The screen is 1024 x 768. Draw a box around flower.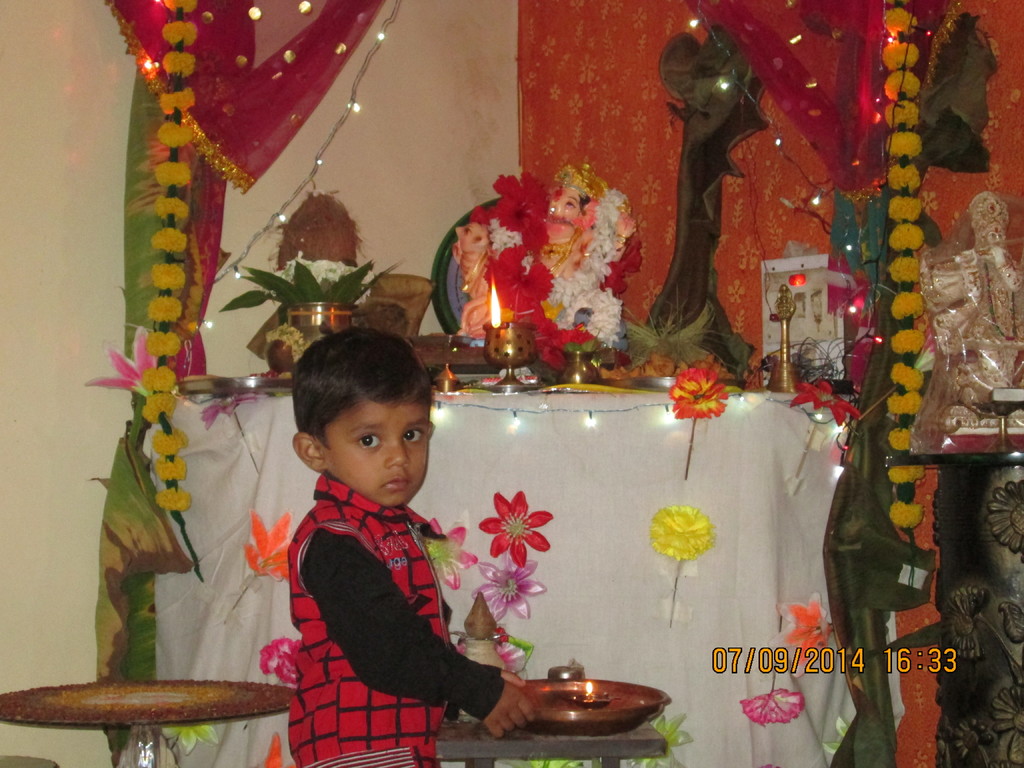
[left=646, top=499, right=734, bottom=570].
